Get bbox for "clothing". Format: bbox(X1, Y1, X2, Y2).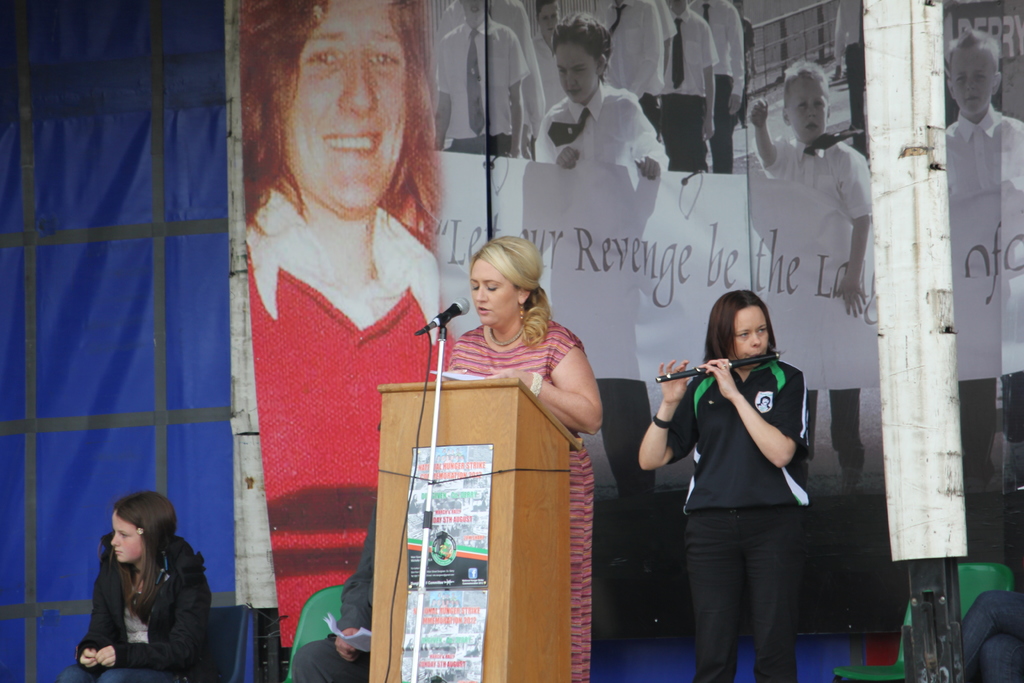
bbox(760, 142, 874, 225).
